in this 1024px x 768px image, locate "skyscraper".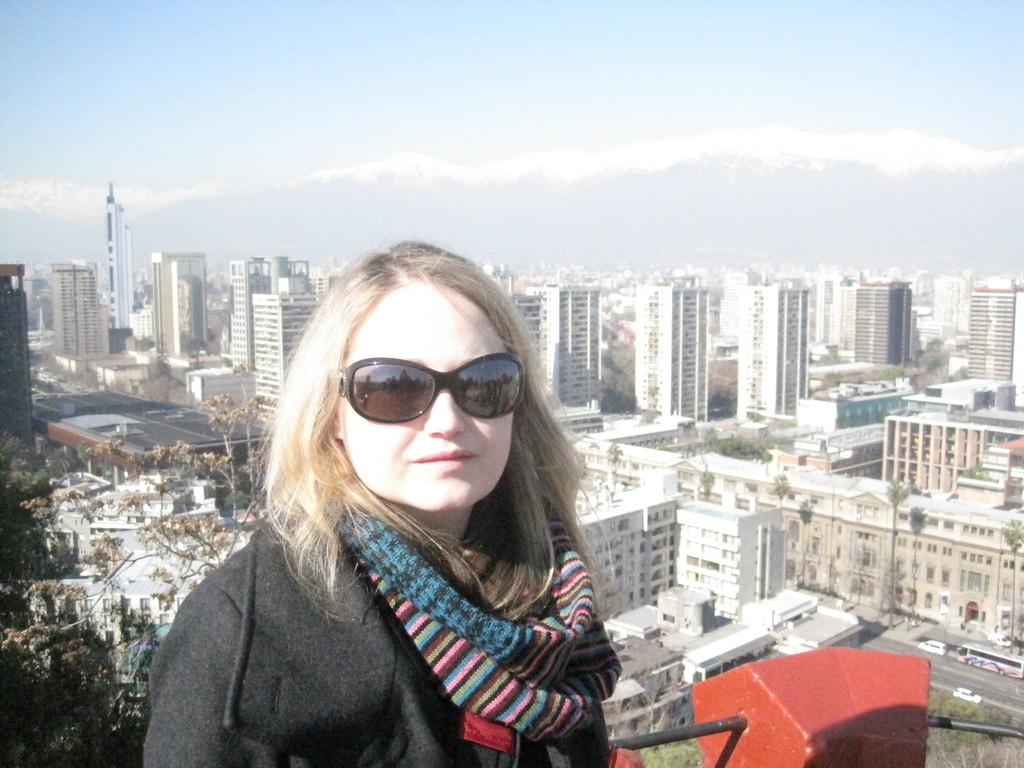
Bounding box: left=732, top=282, right=808, bottom=420.
